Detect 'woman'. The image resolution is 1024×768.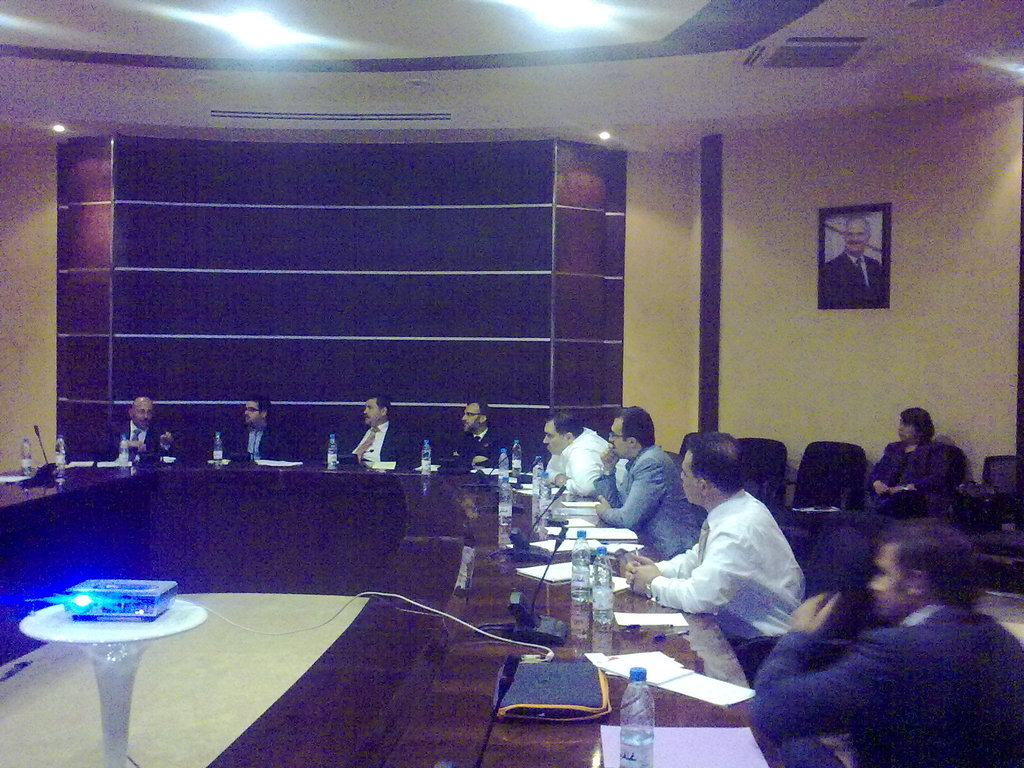
<region>866, 403, 954, 516</region>.
